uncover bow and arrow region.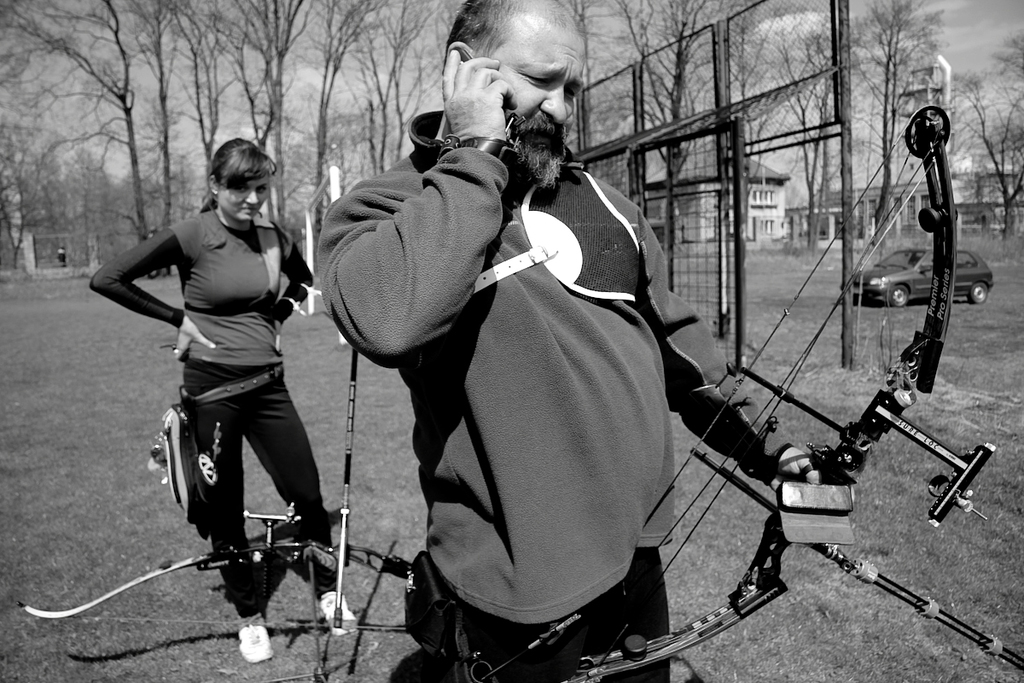
Uncovered: bbox=[467, 106, 1023, 682].
